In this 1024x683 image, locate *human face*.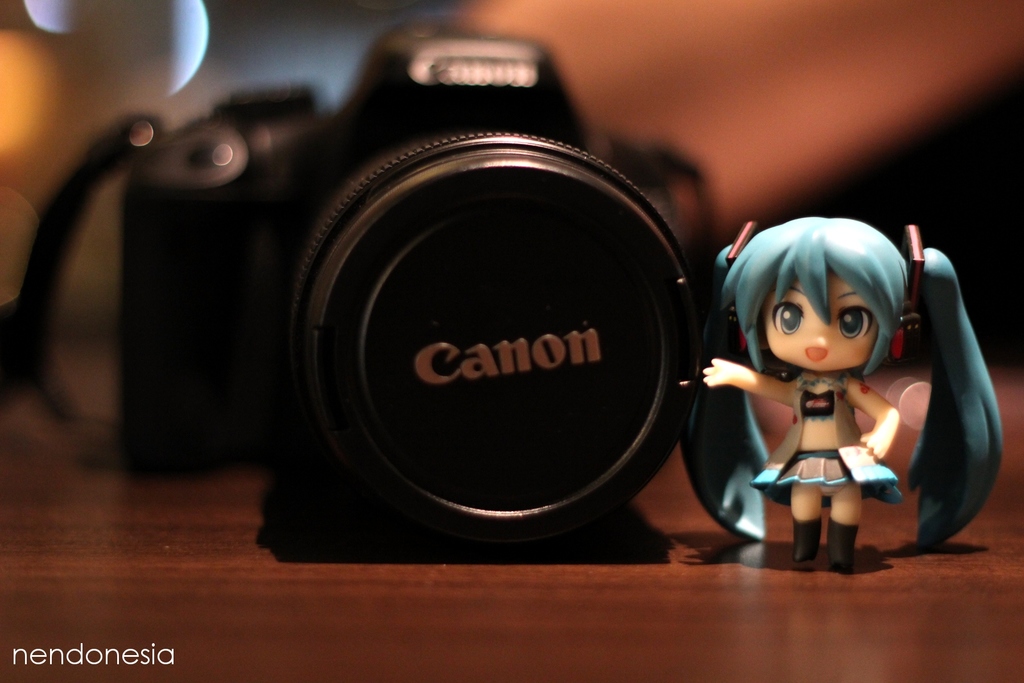
Bounding box: rect(762, 266, 879, 370).
